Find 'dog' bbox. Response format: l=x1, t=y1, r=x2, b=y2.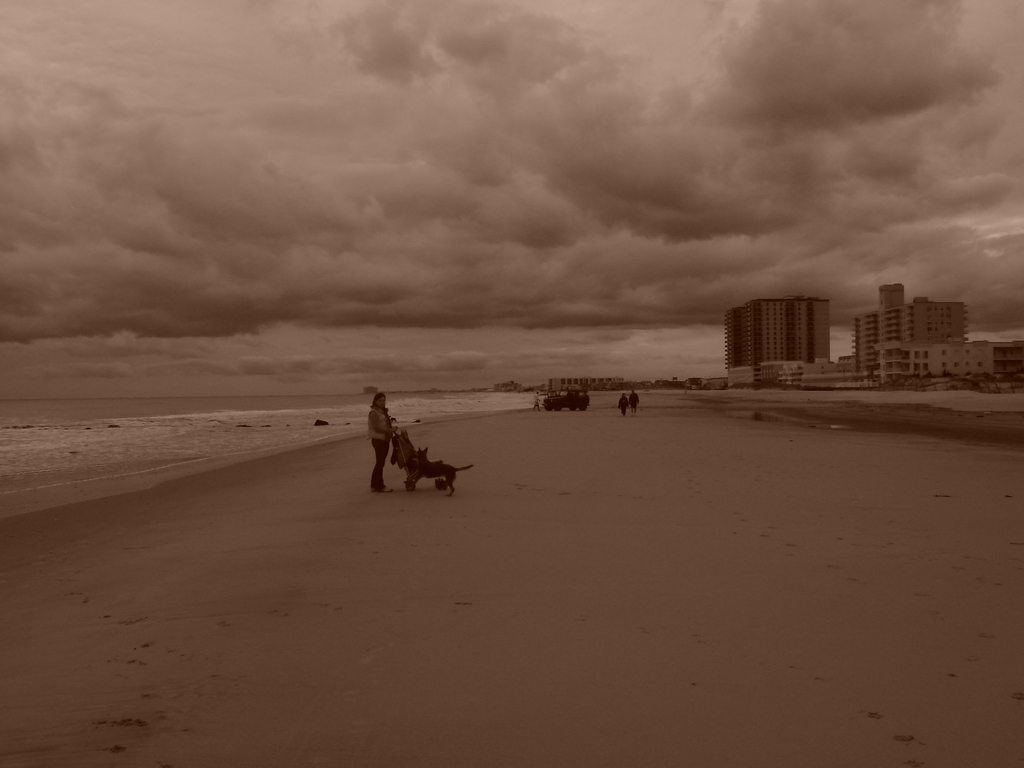
l=404, t=445, r=472, b=497.
